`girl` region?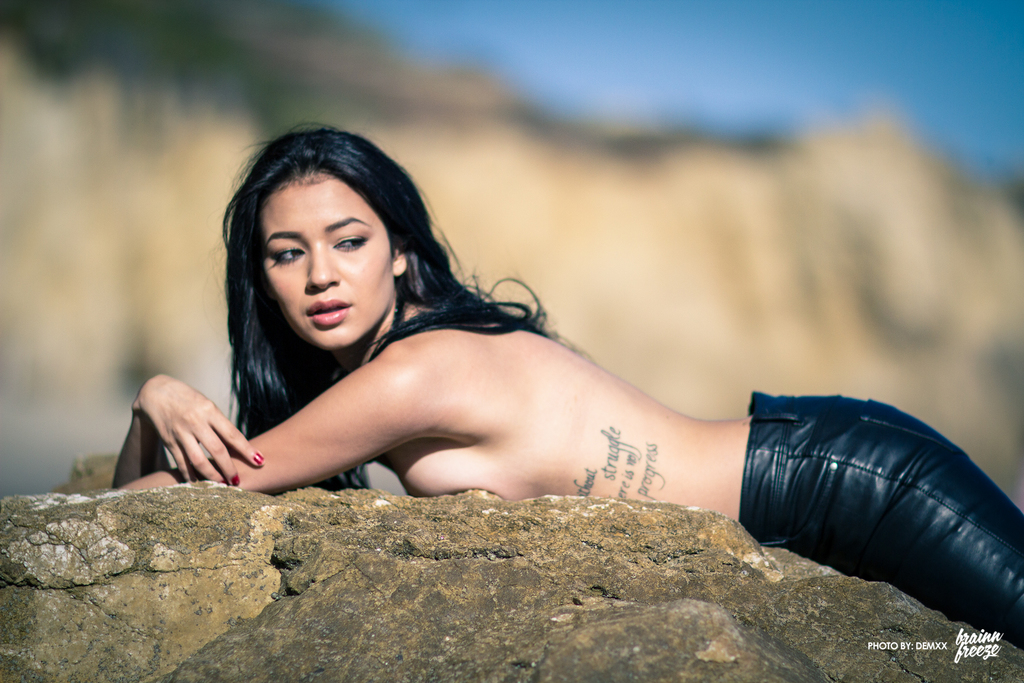
Rect(115, 124, 1023, 651)
